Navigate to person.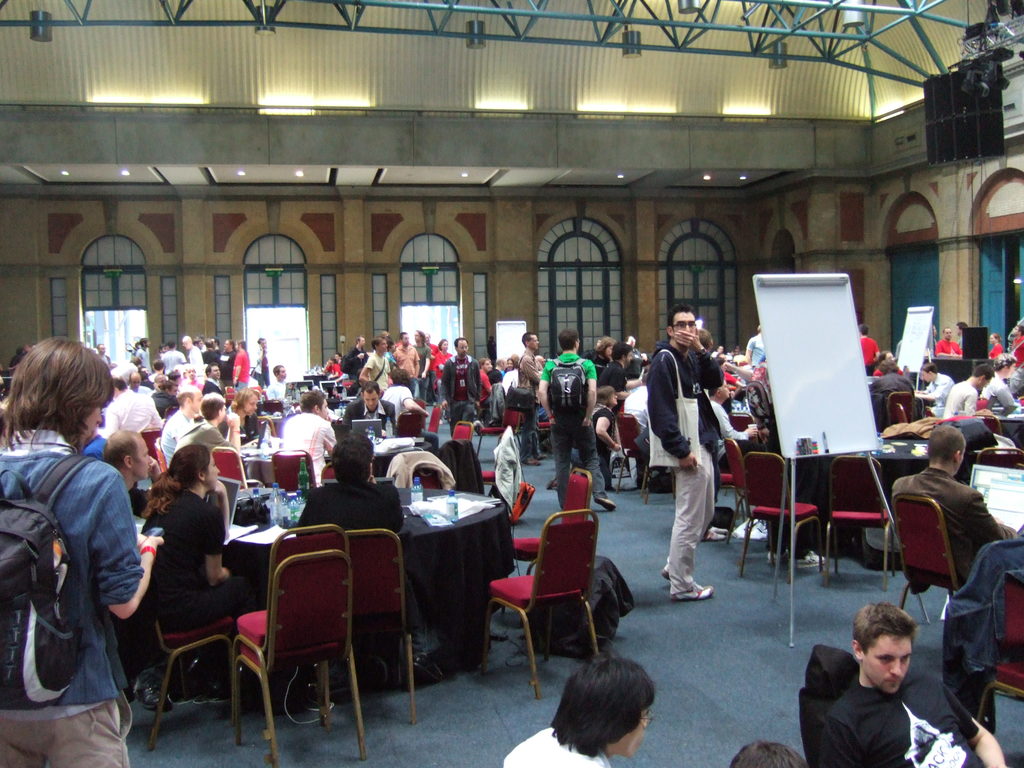
Navigation target: select_region(291, 433, 404, 539).
